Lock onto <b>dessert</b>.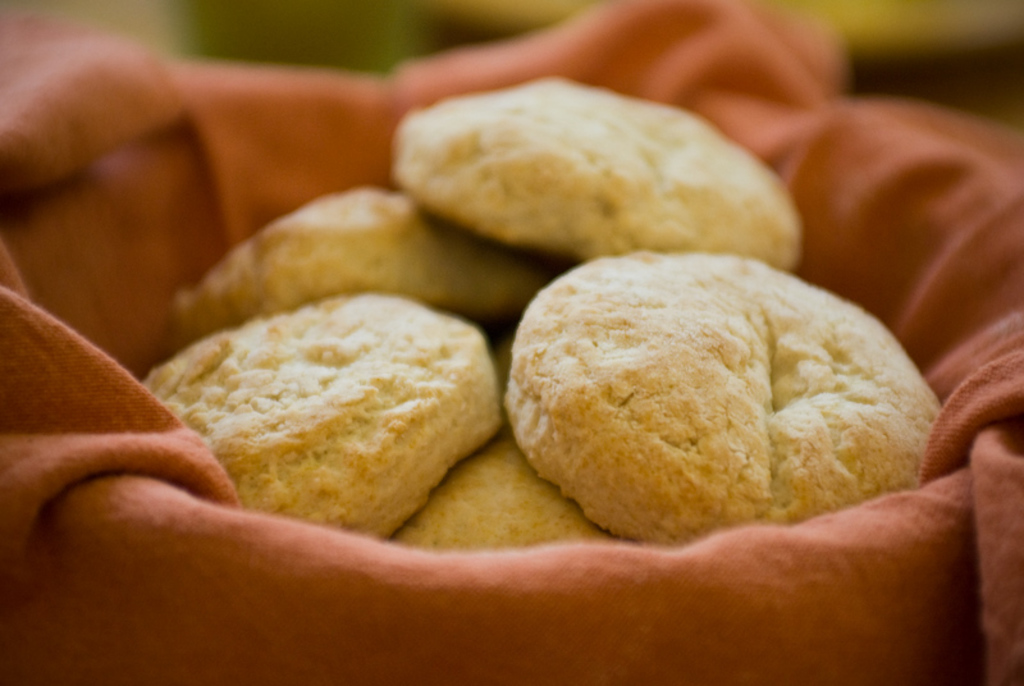
Locked: region(156, 276, 515, 545).
